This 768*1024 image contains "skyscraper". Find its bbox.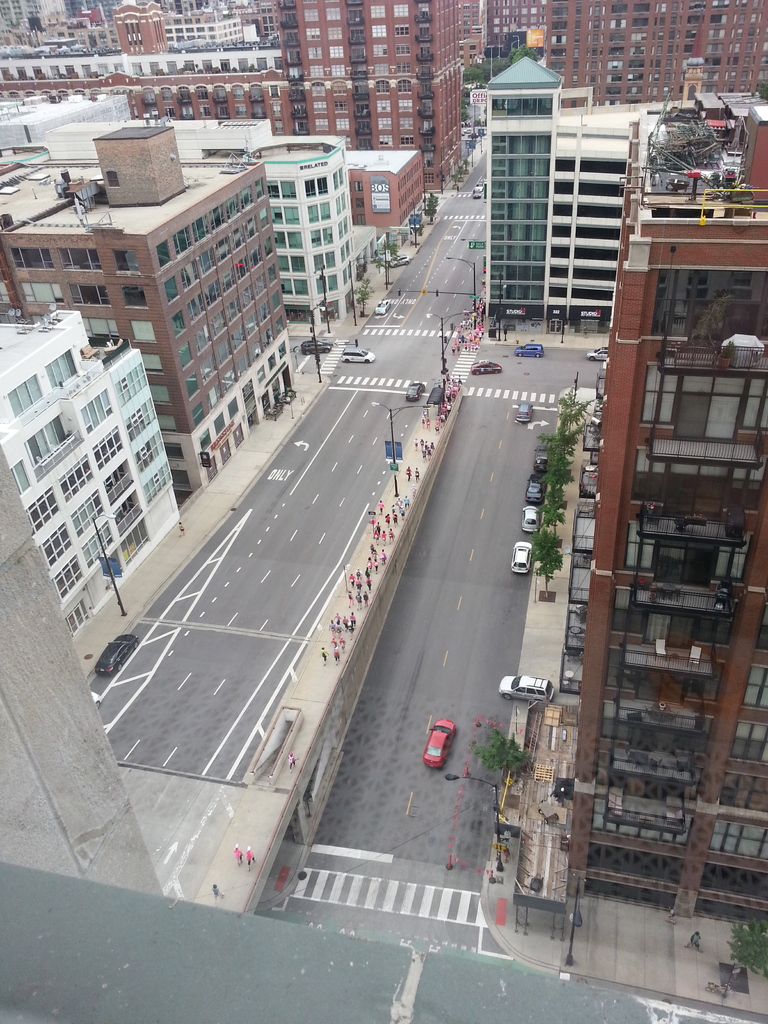
BBox(478, 61, 659, 339).
